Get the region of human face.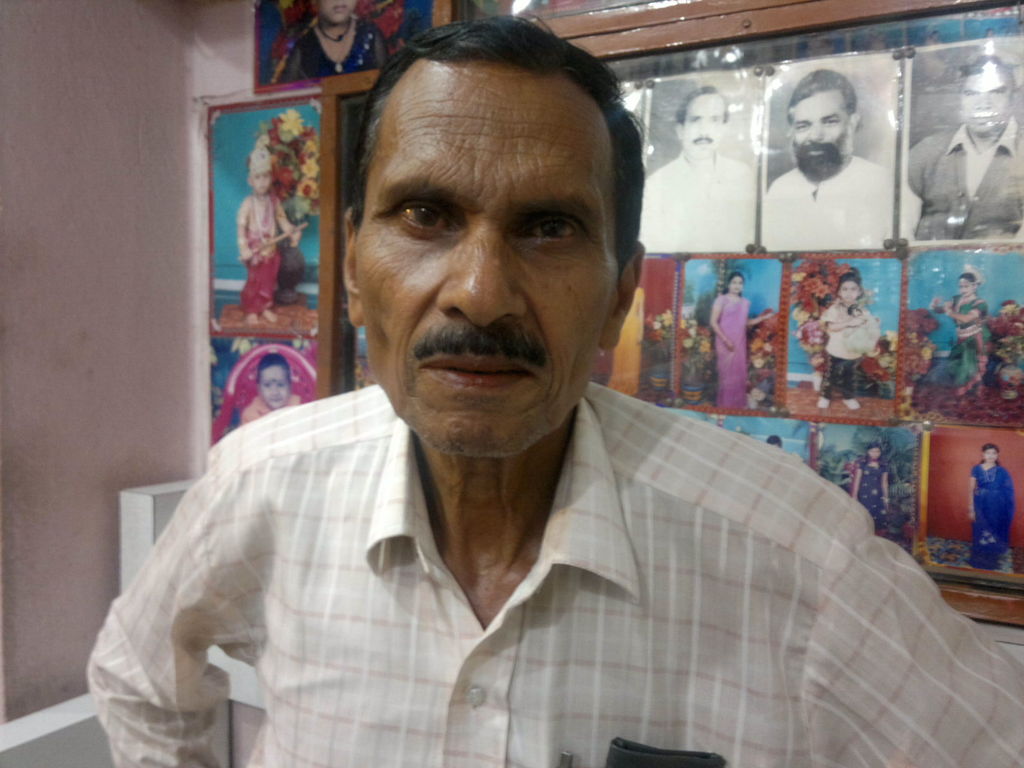
pyautogui.locateOnScreen(681, 95, 722, 156).
